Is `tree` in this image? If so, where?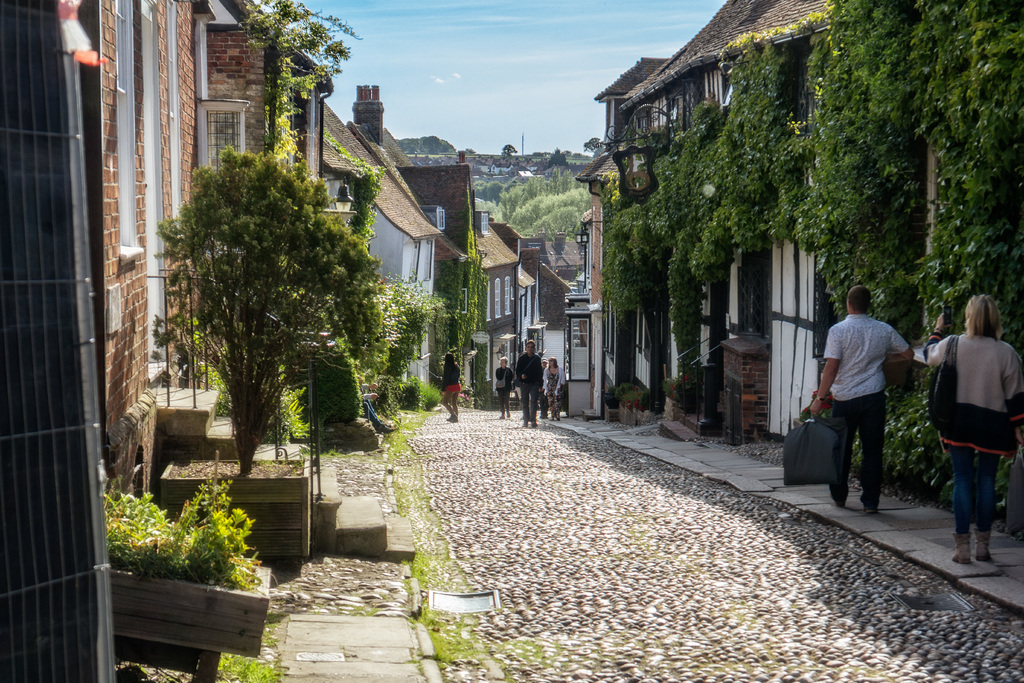
Yes, at bbox=[147, 145, 382, 472].
